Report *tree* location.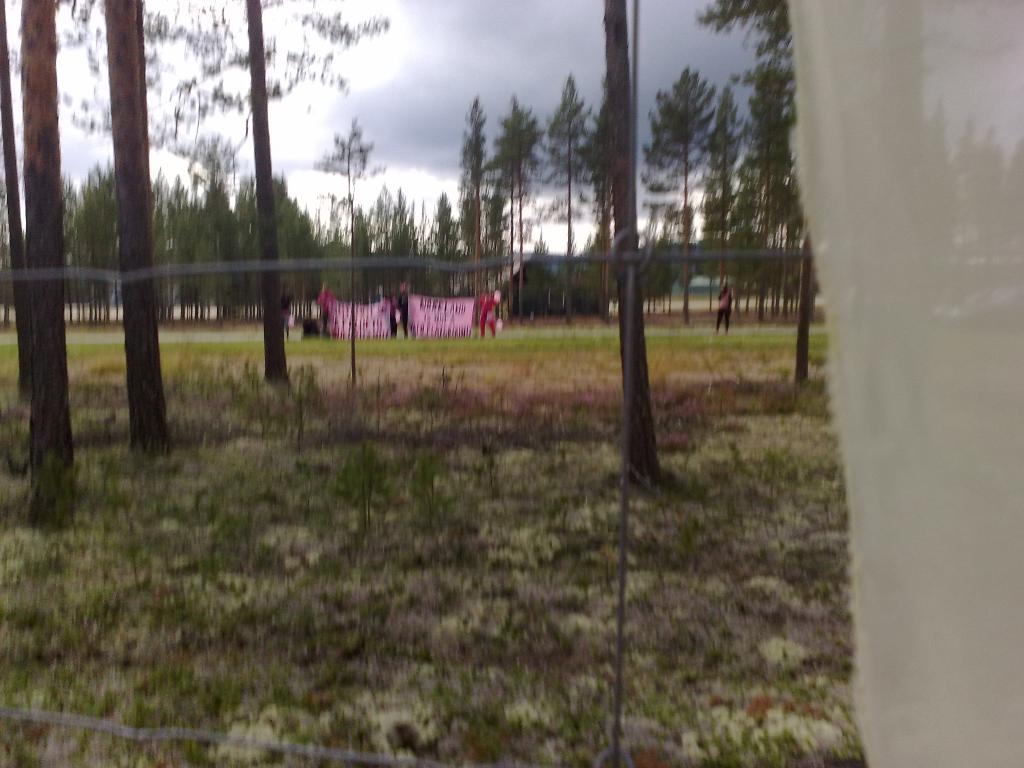
Report: bbox=(25, 0, 75, 522).
